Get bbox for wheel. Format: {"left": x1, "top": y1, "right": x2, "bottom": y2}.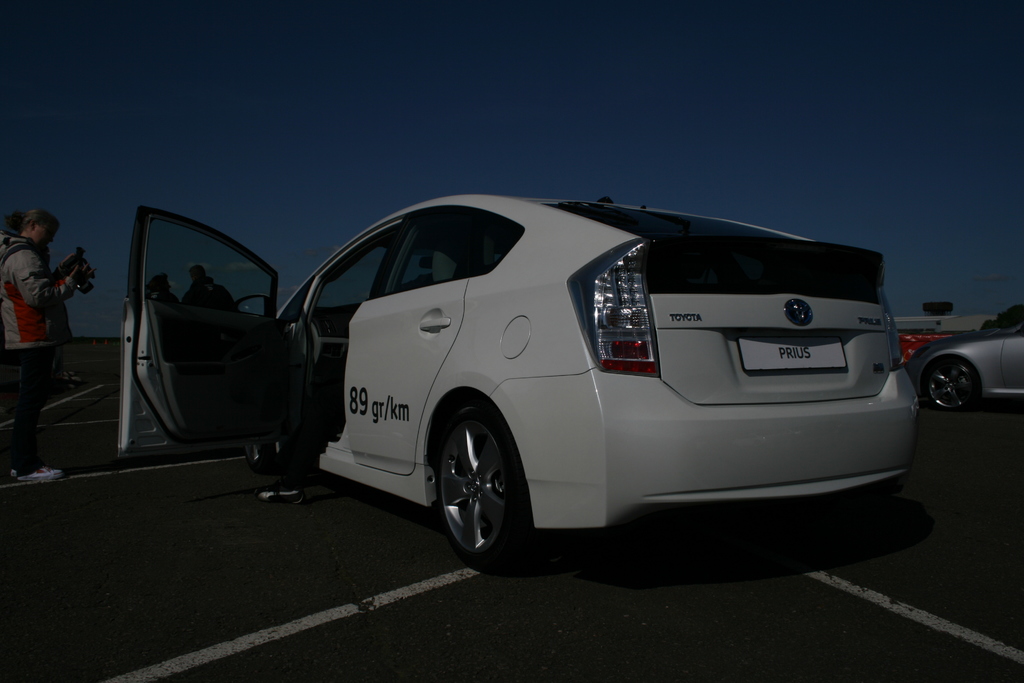
{"left": 931, "top": 357, "right": 985, "bottom": 415}.
